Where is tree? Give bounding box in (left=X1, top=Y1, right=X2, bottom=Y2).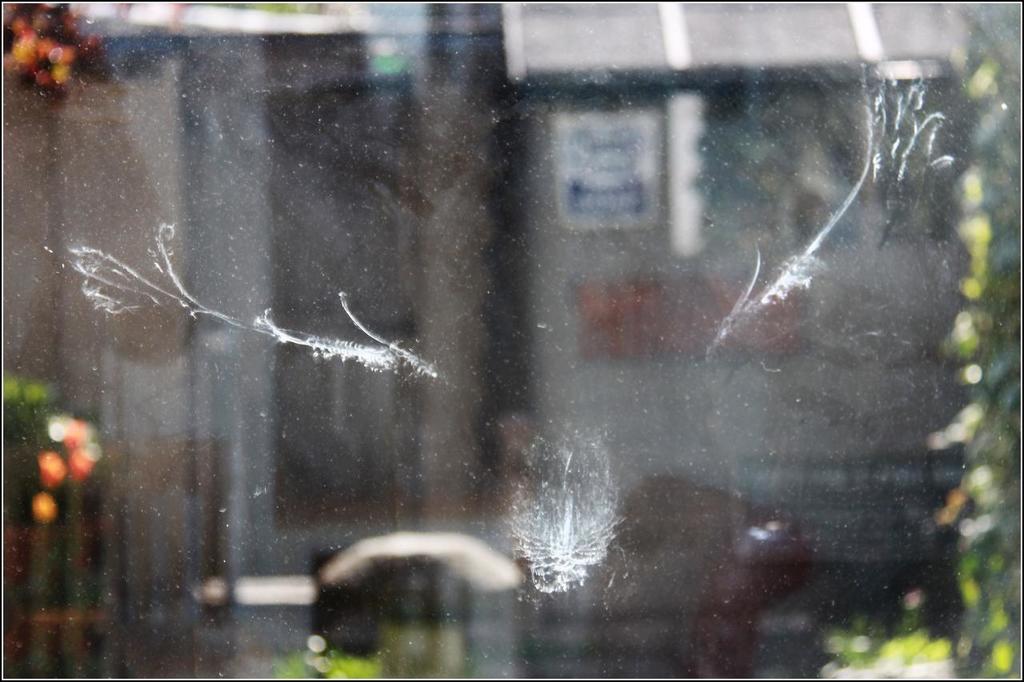
(left=0, top=0, right=106, bottom=106).
